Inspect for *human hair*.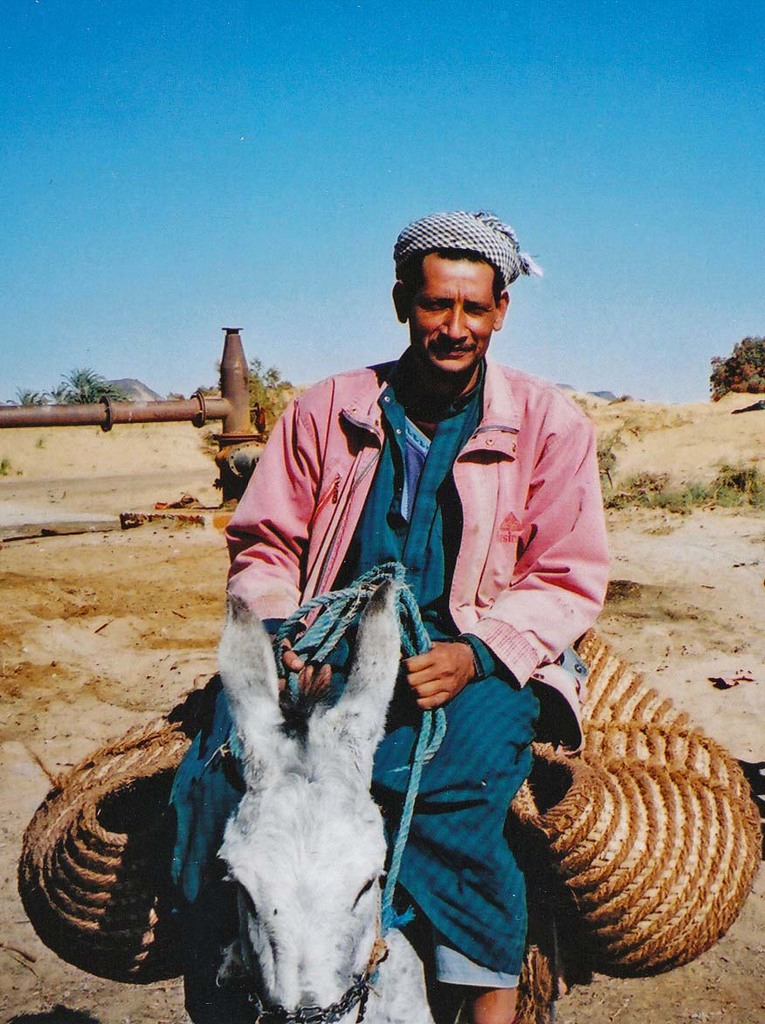
Inspection: bbox(426, 242, 508, 311).
